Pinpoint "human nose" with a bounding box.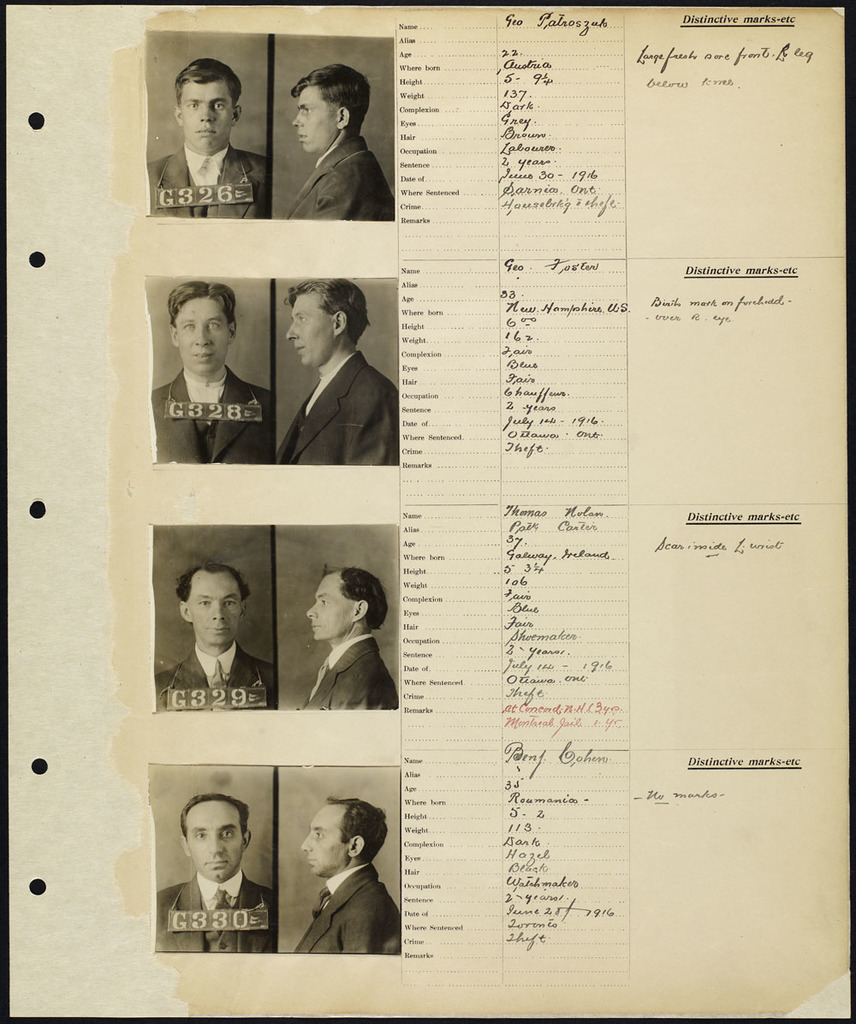
rect(211, 603, 225, 618).
